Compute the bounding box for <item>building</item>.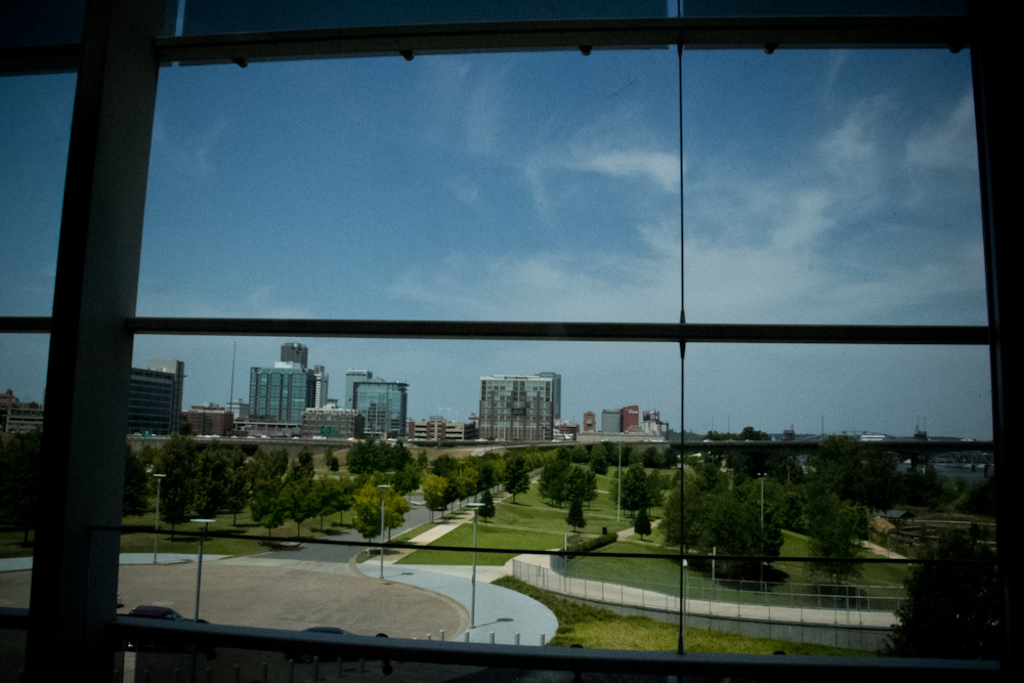
0/384/43/444.
